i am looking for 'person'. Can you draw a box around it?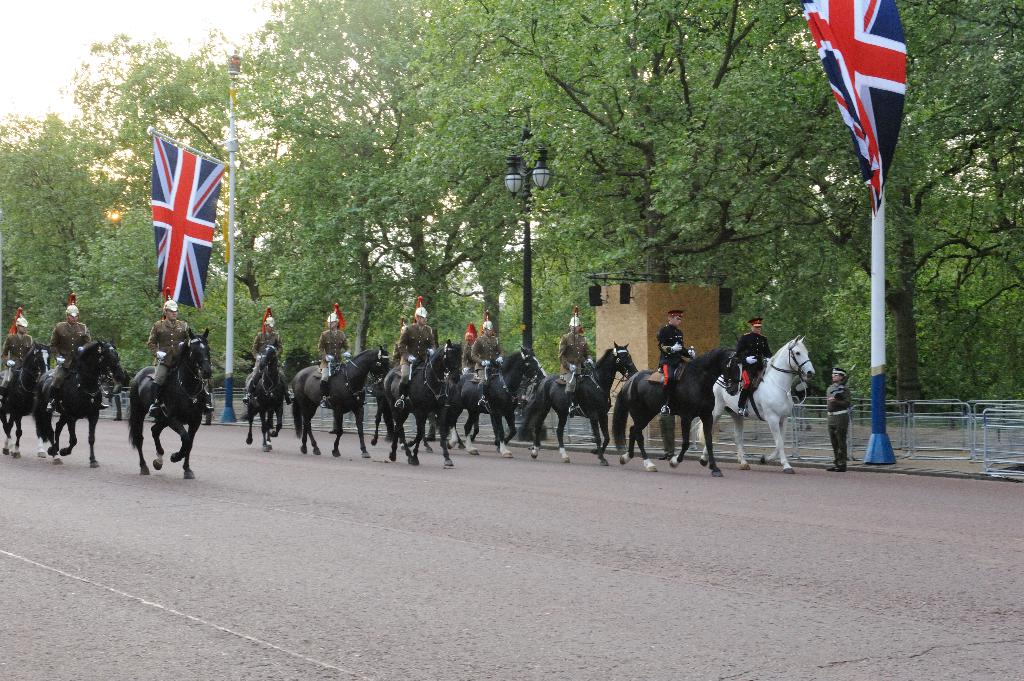
Sure, the bounding box is box=[472, 311, 500, 408].
